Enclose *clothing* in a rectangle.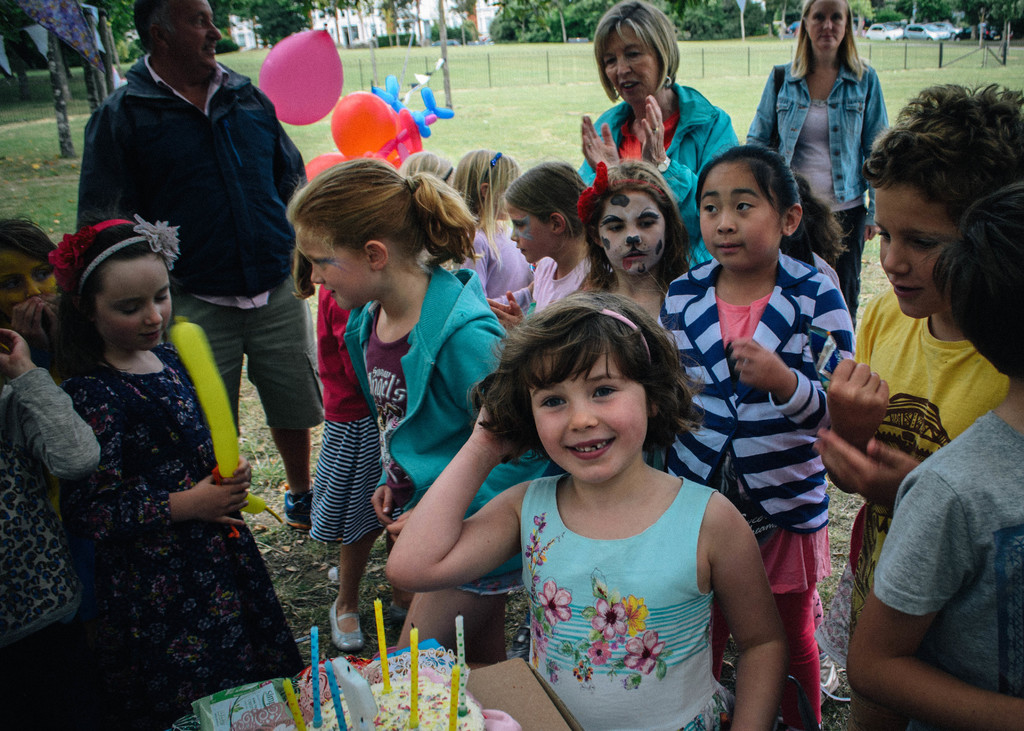
(0, 367, 101, 730).
